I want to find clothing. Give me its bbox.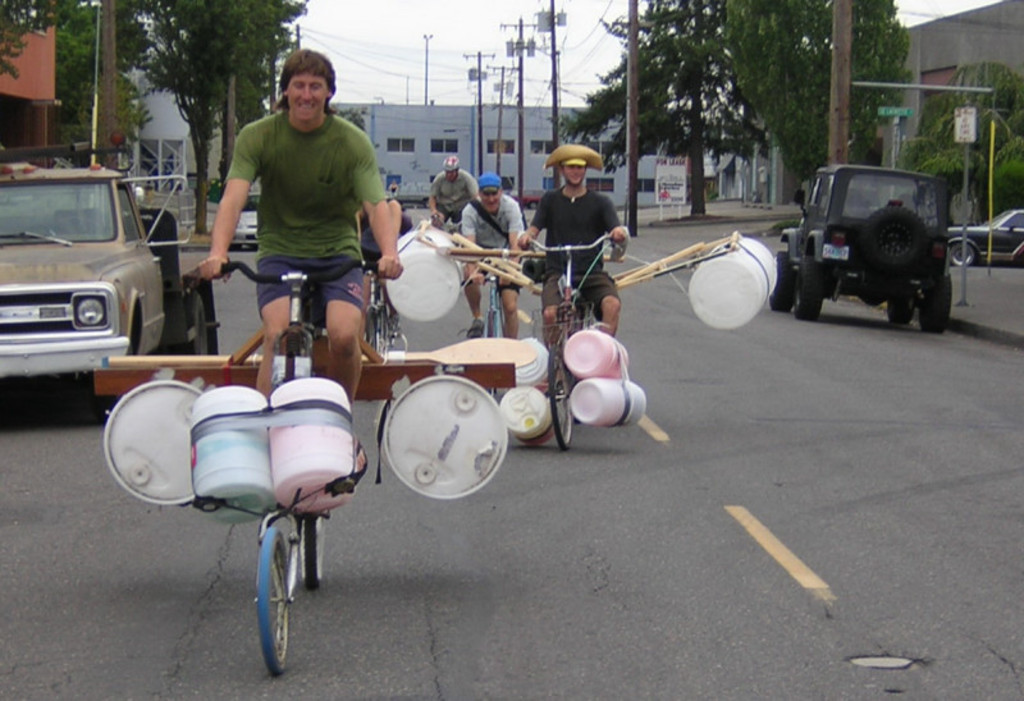
(left=428, top=169, right=474, bottom=223).
